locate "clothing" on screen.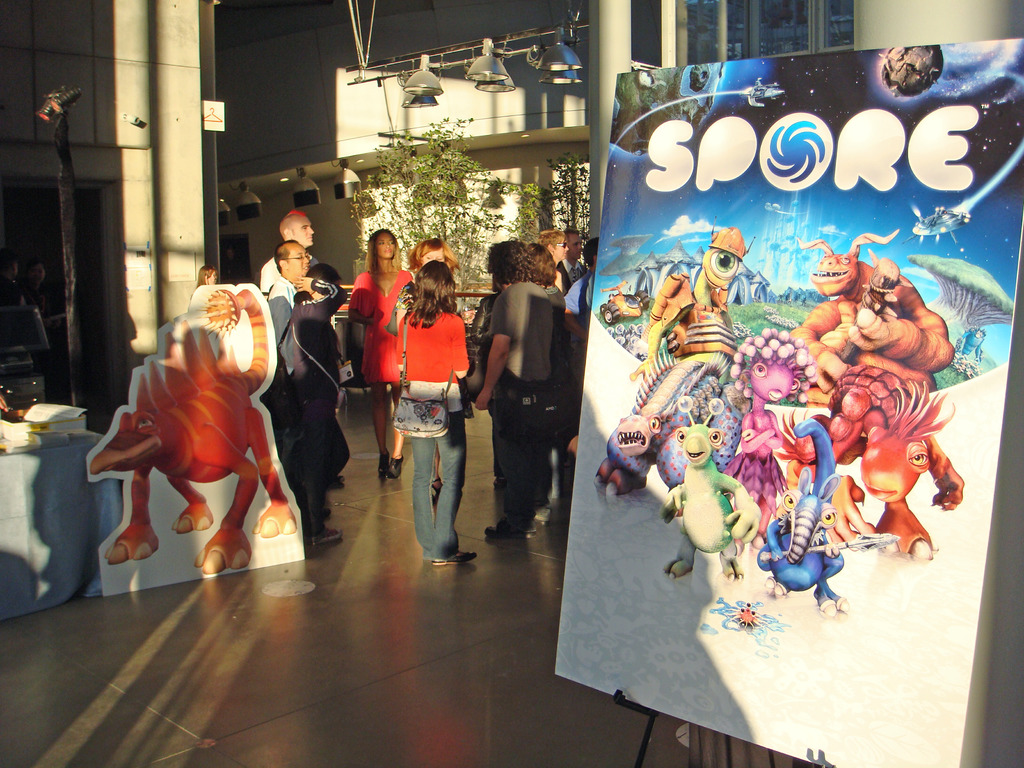
On screen at x1=0 y1=276 x2=21 y2=307.
